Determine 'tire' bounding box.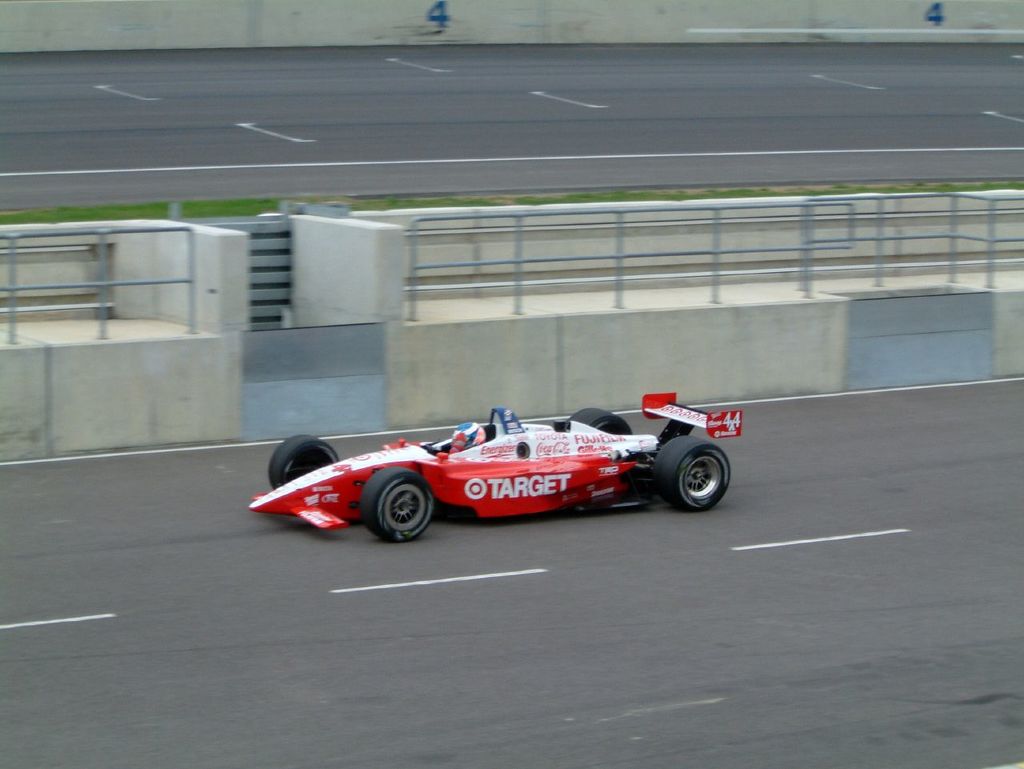
Determined: {"x1": 270, "y1": 435, "x2": 339, "y2": 489}.
